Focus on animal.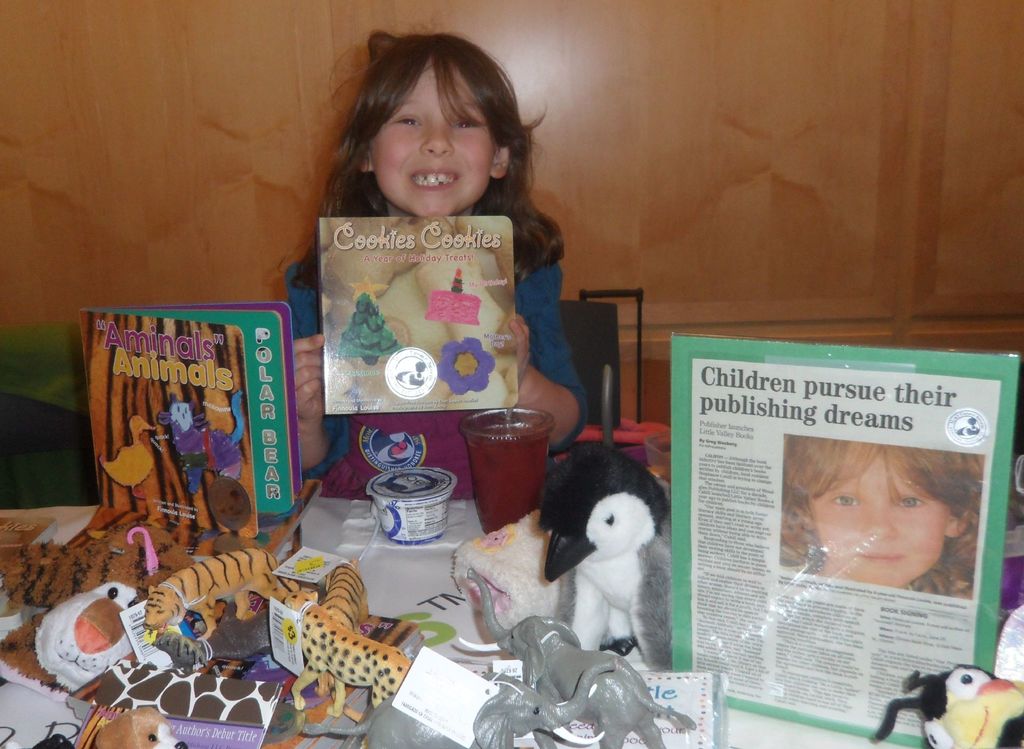
Focused at (x1=540, y1=439, x2=676, y2=677).
